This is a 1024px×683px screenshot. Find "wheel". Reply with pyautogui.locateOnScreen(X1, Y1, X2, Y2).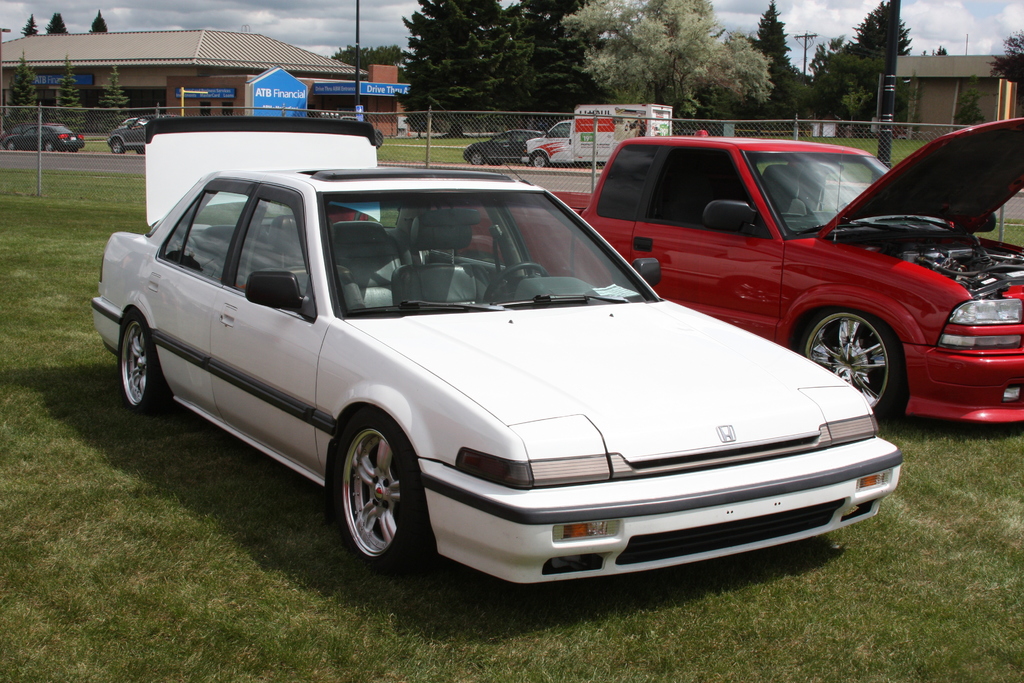
pyautogui.locateOnScreen(6, 140, 15, 154).
